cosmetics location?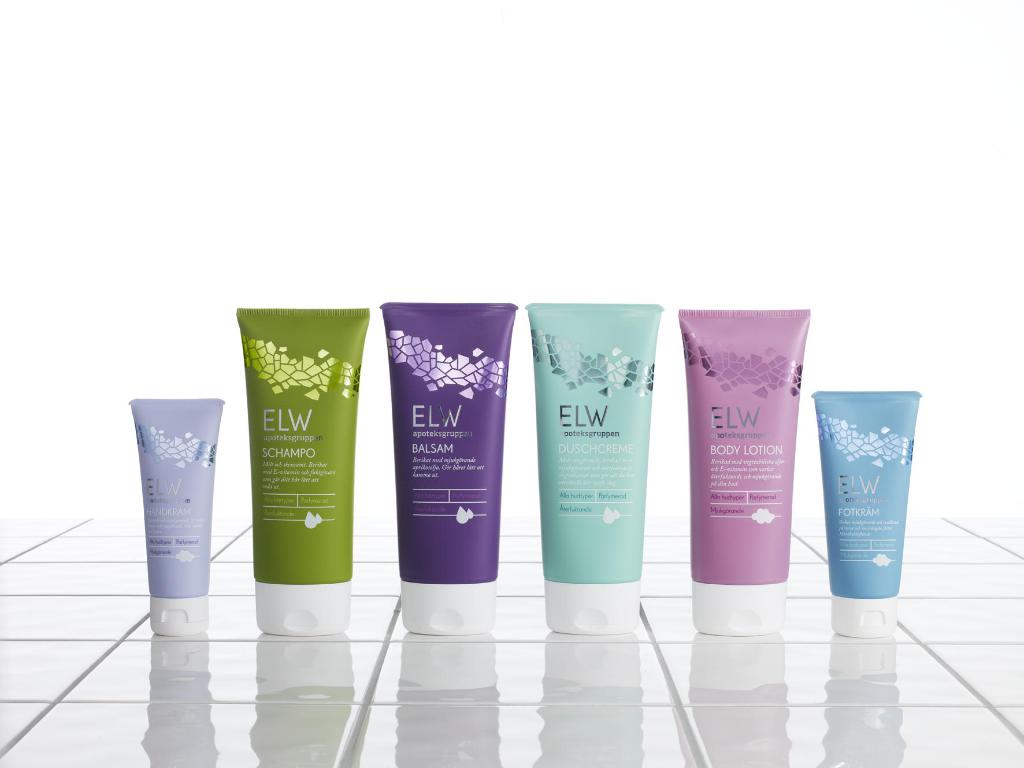
<bbox>527, 301, 664, 636</bbox>
